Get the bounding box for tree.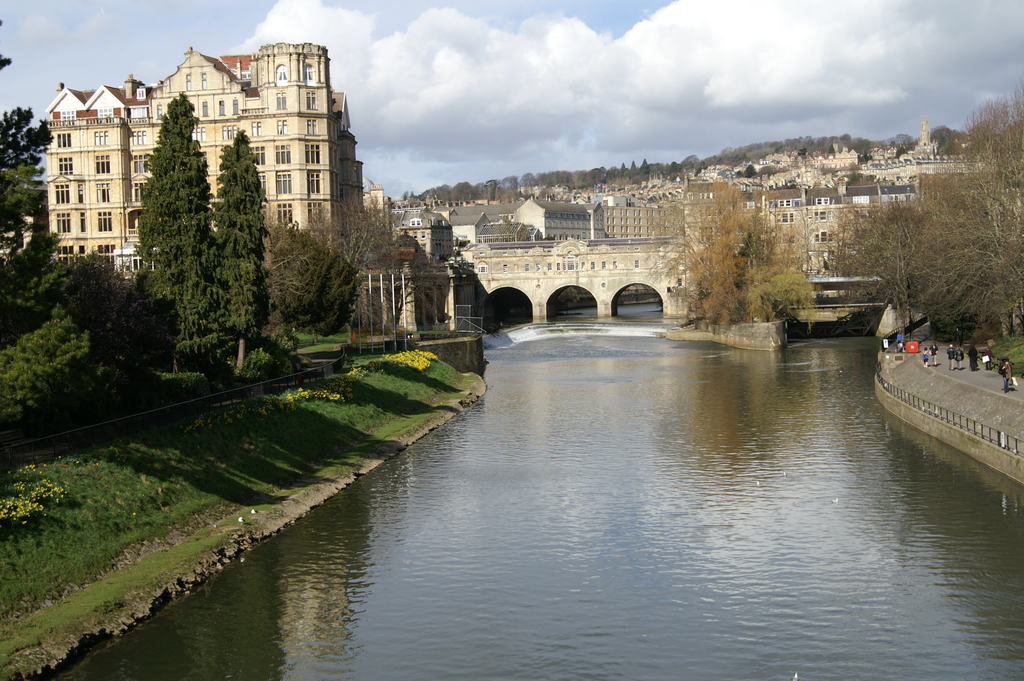
locate(207, 124, 278, 387).
